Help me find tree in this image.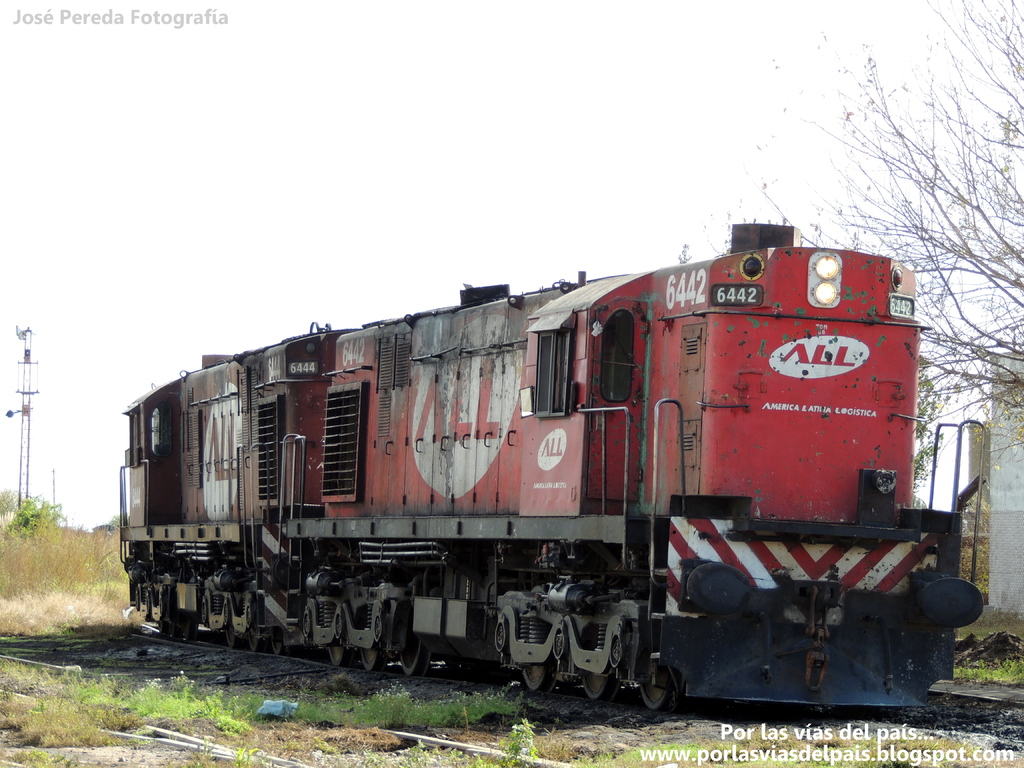
Found it: locate(5, 485, 74, 541).
